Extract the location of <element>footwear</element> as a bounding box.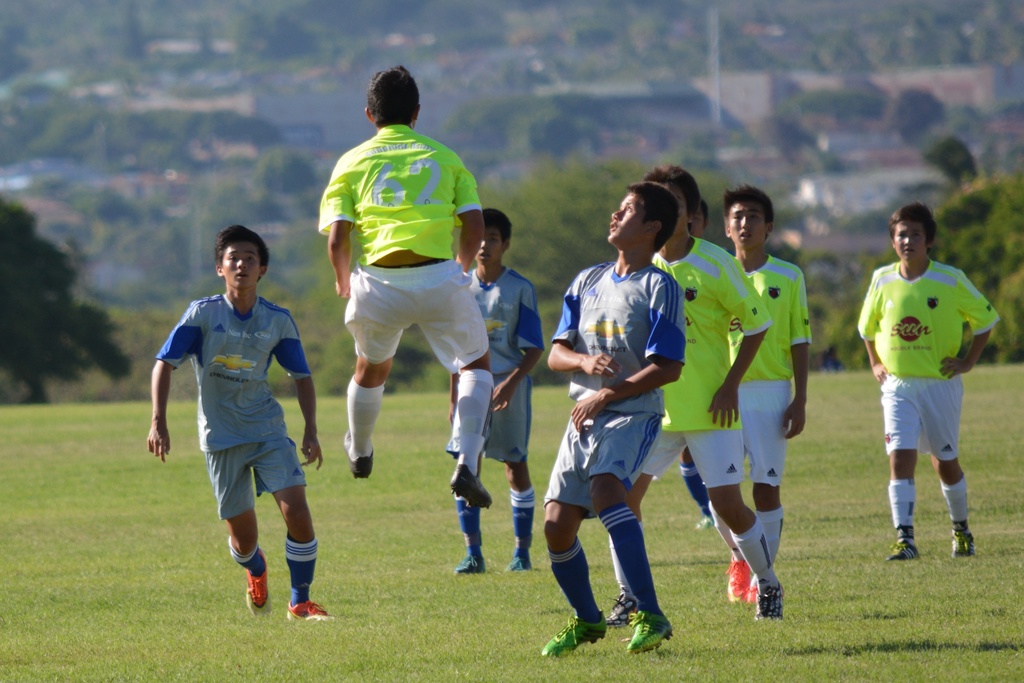
604,597,636,630.
